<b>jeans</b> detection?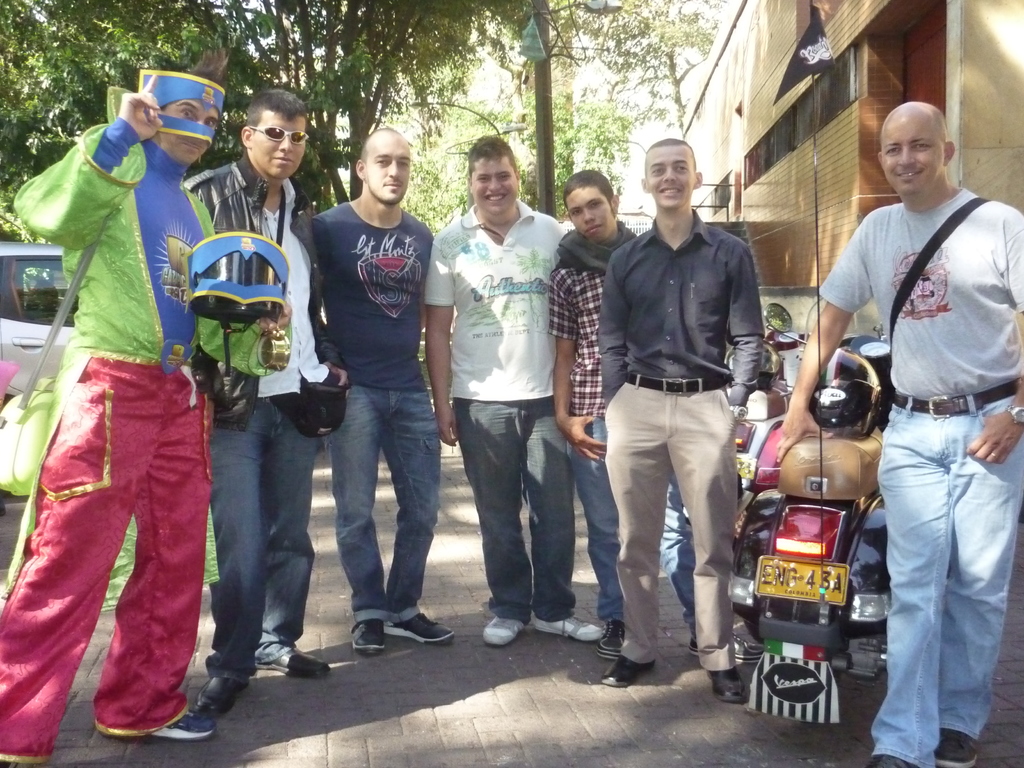
<box>208,391,315,688</box>
